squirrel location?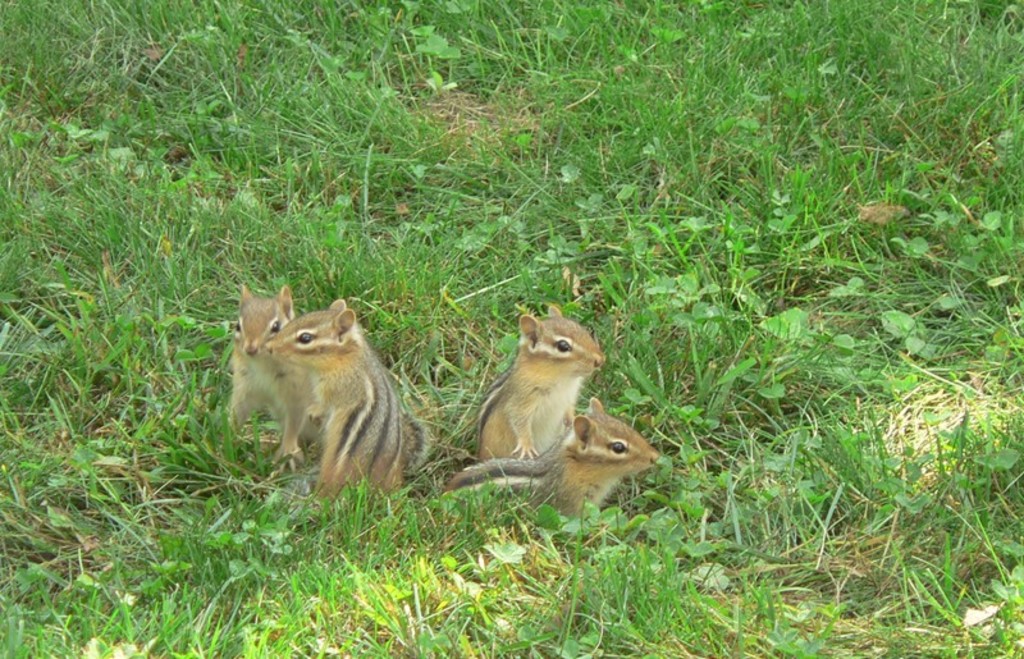
[475, 301, 607, 463]
